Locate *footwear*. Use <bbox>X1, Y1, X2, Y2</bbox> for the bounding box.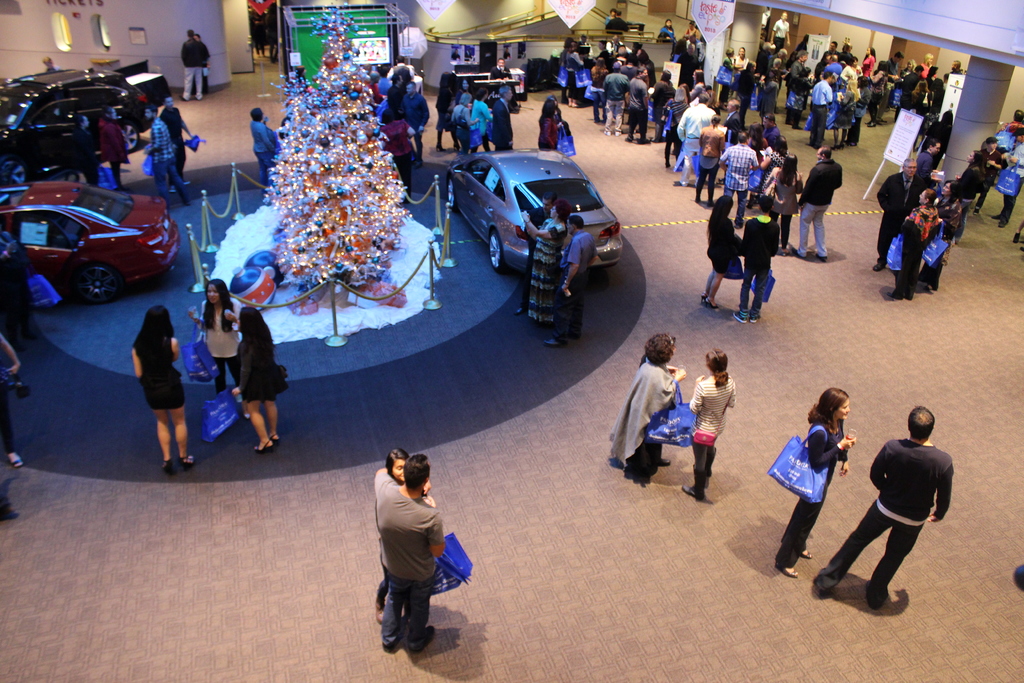
<bbox>1016, 245, 1023, 254</bbox>.
